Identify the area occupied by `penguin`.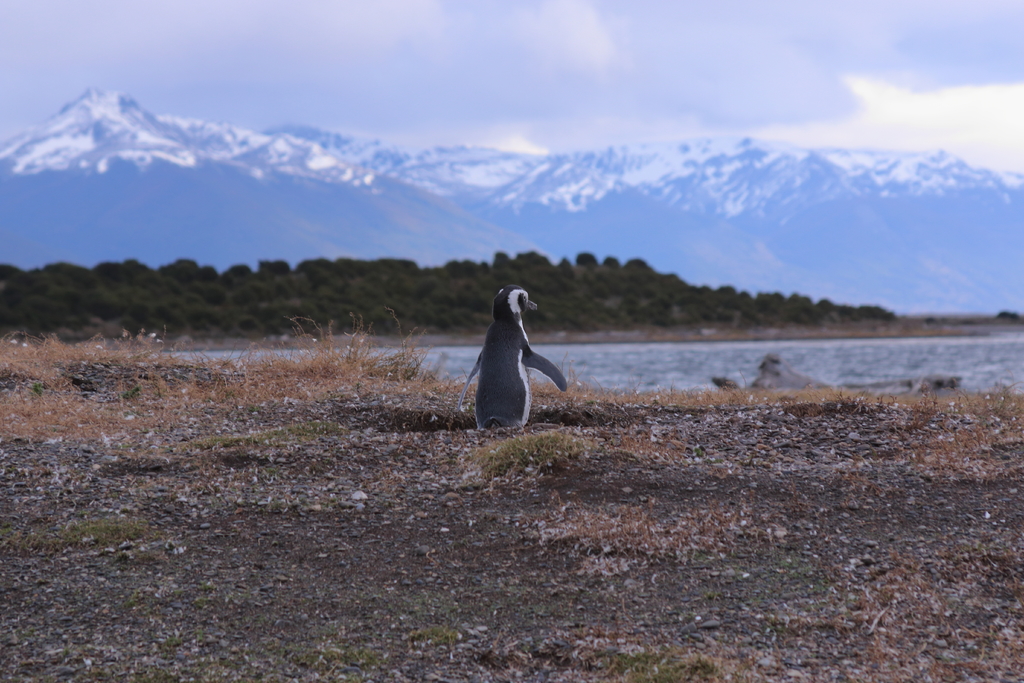
Area: 466, 283, 564, 442.
